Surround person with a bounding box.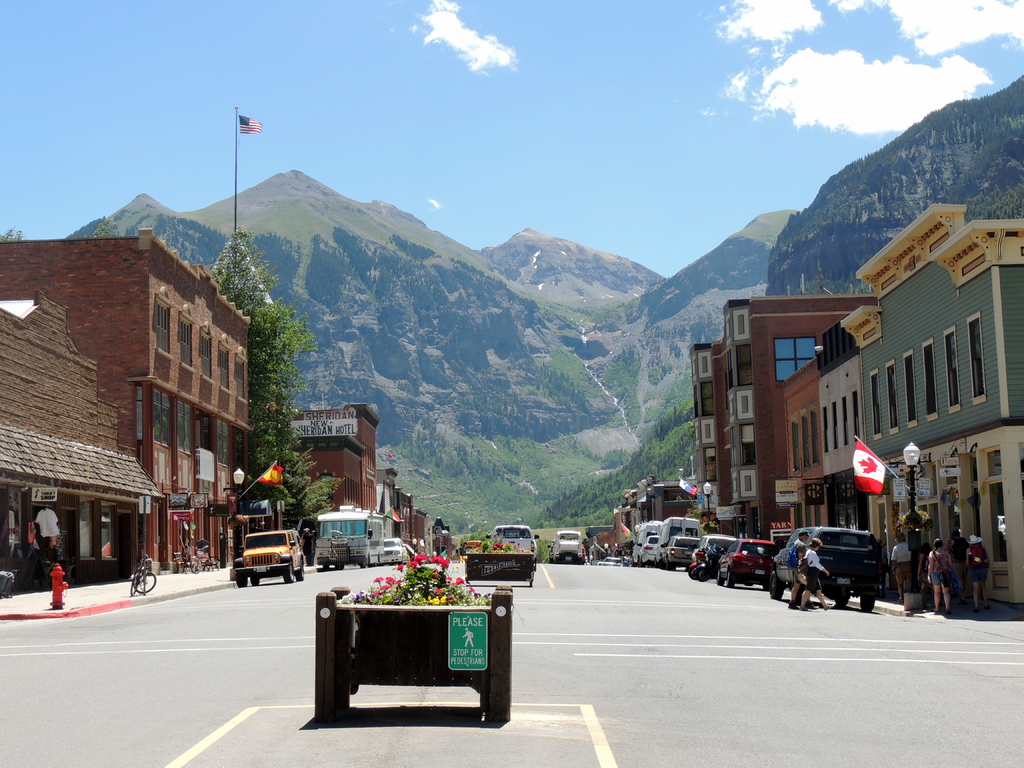
box=[791, 524, 803, 606].
